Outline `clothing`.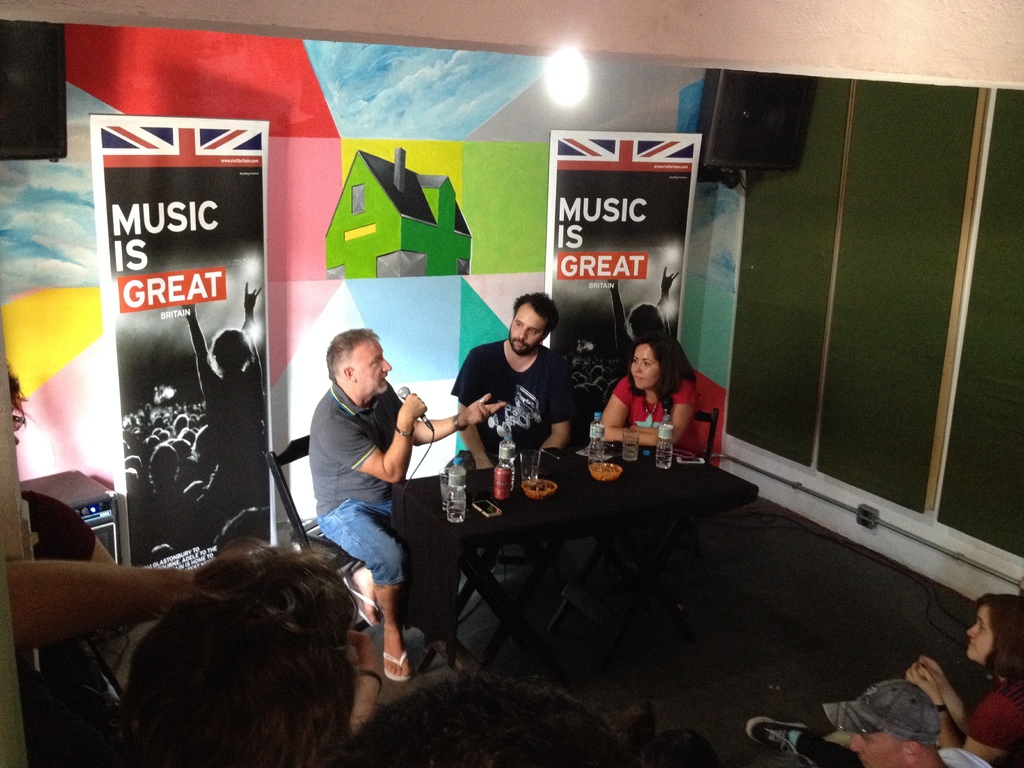
Outline: BBox(797, 686, 1023, 767).
